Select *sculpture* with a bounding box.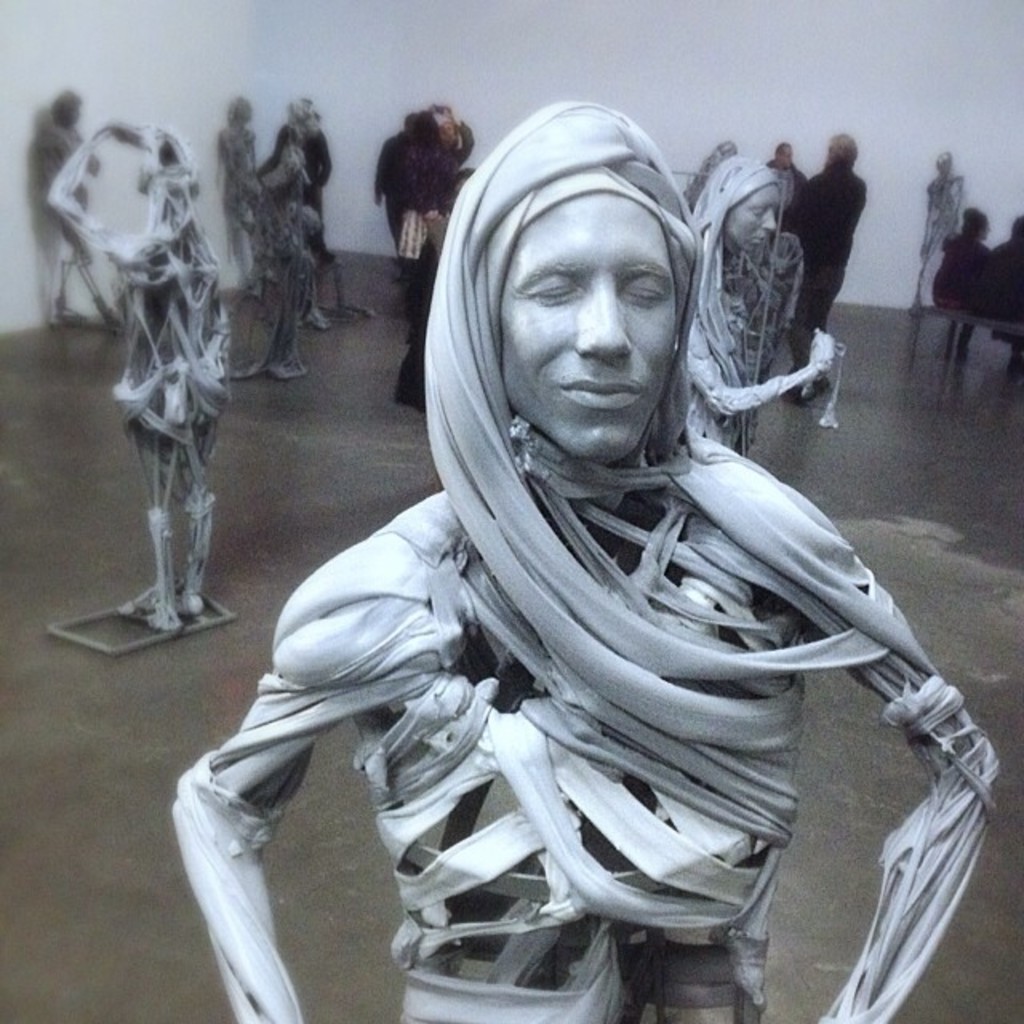
210/99/278/310.
